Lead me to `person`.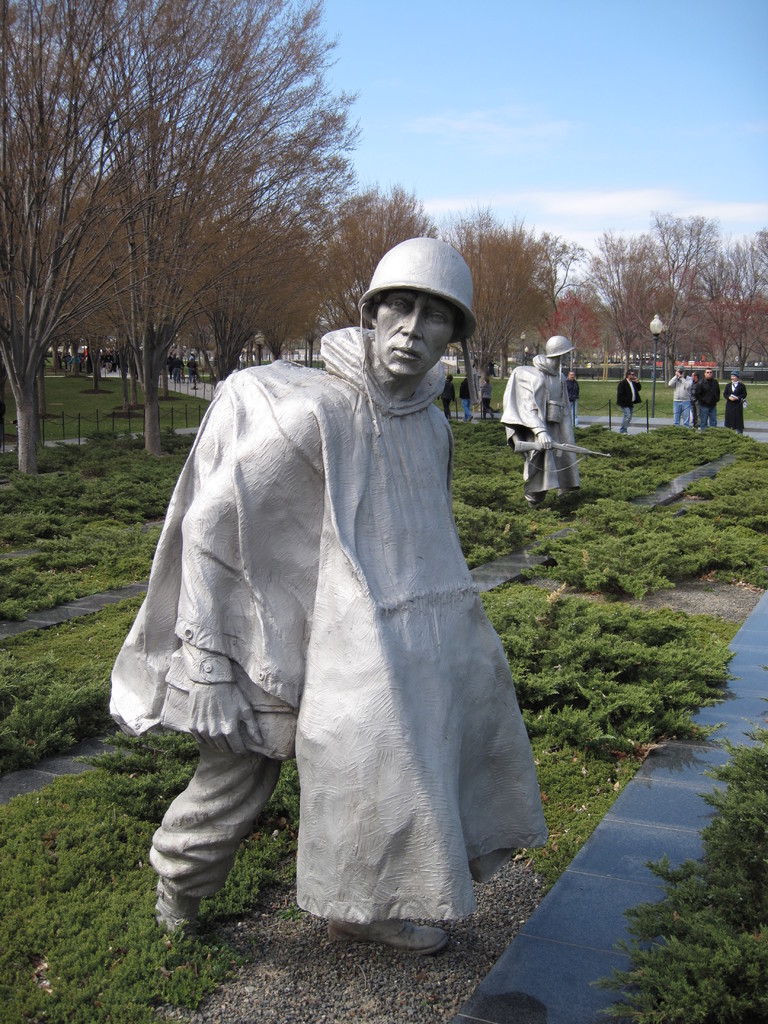
Lead to box(565, 366, 583, 403).
